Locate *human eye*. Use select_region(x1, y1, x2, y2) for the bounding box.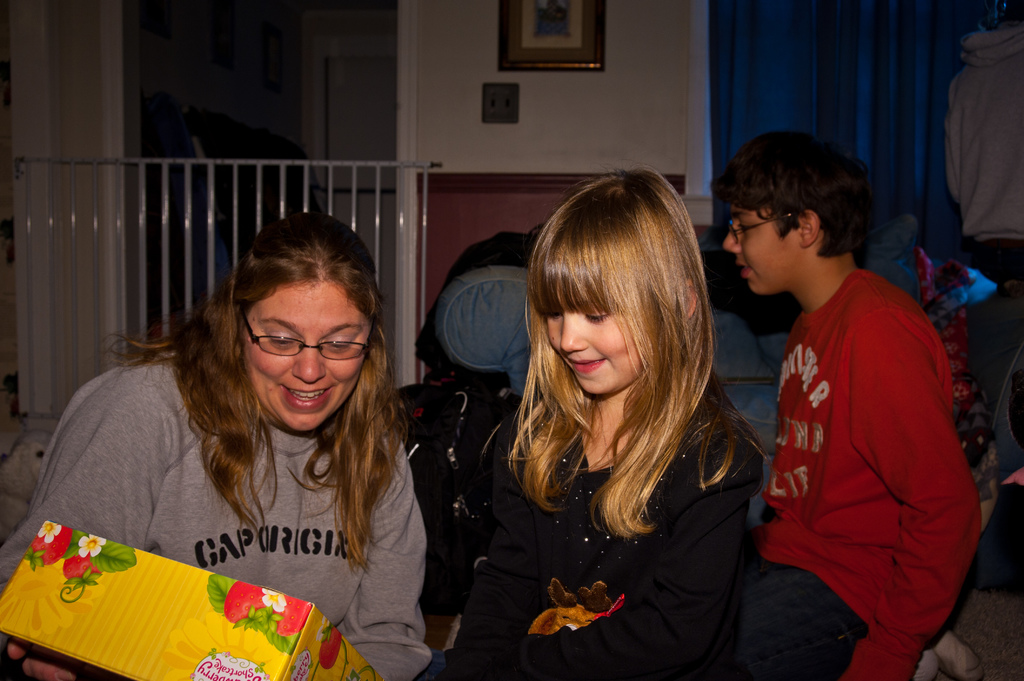
select_region(581, 310, 612, 324).
